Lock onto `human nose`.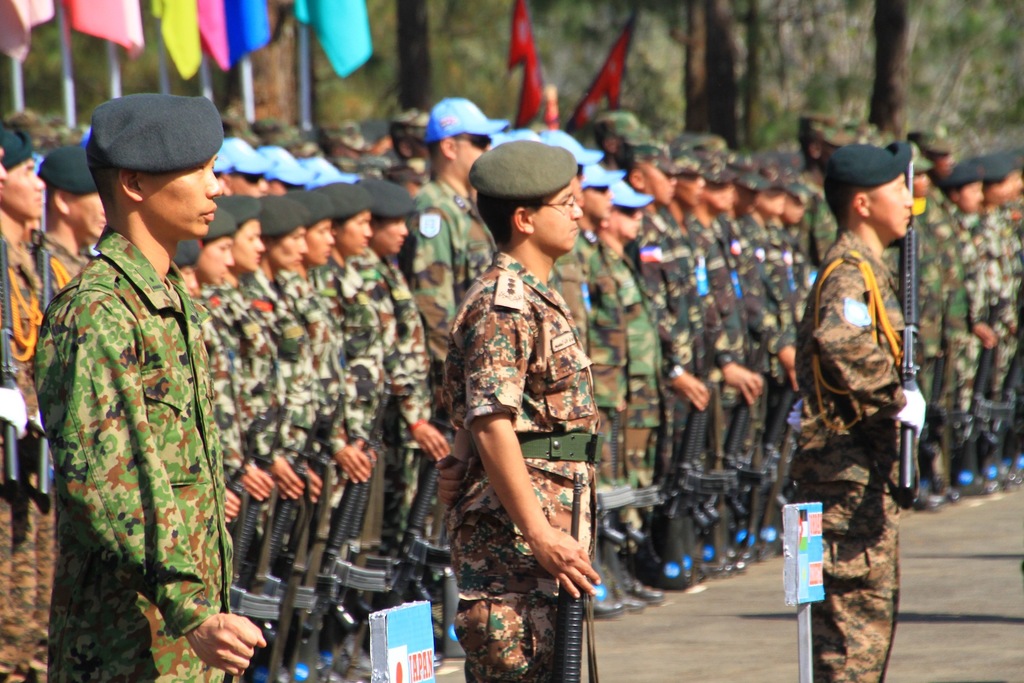
Locked: [204, 170, 227, 193].
